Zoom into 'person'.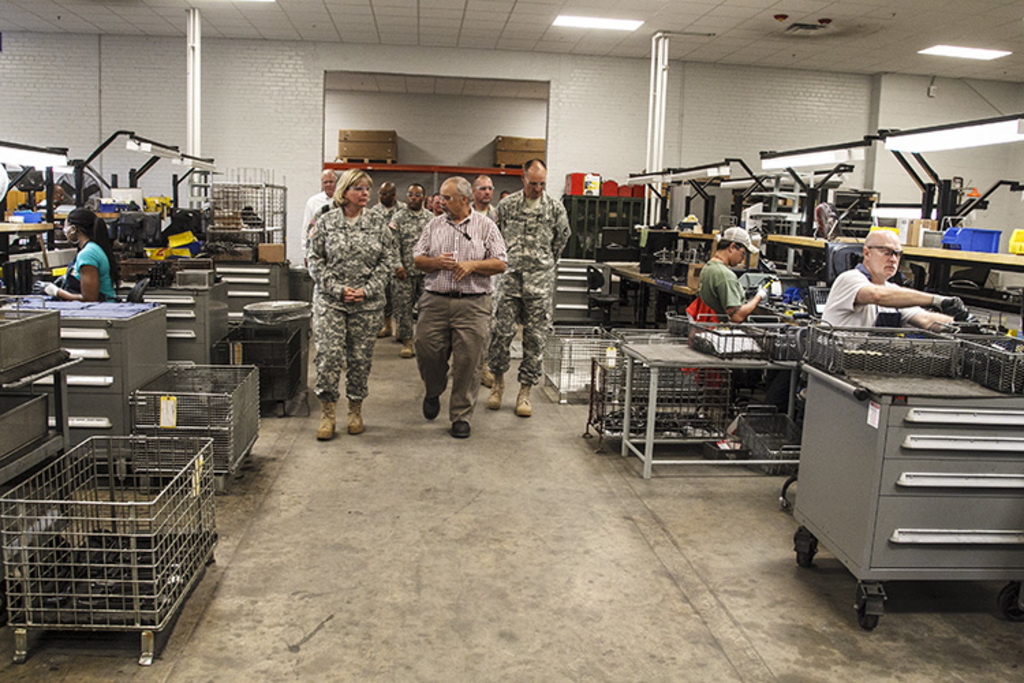
Zoom target: (30,206,123,305).
